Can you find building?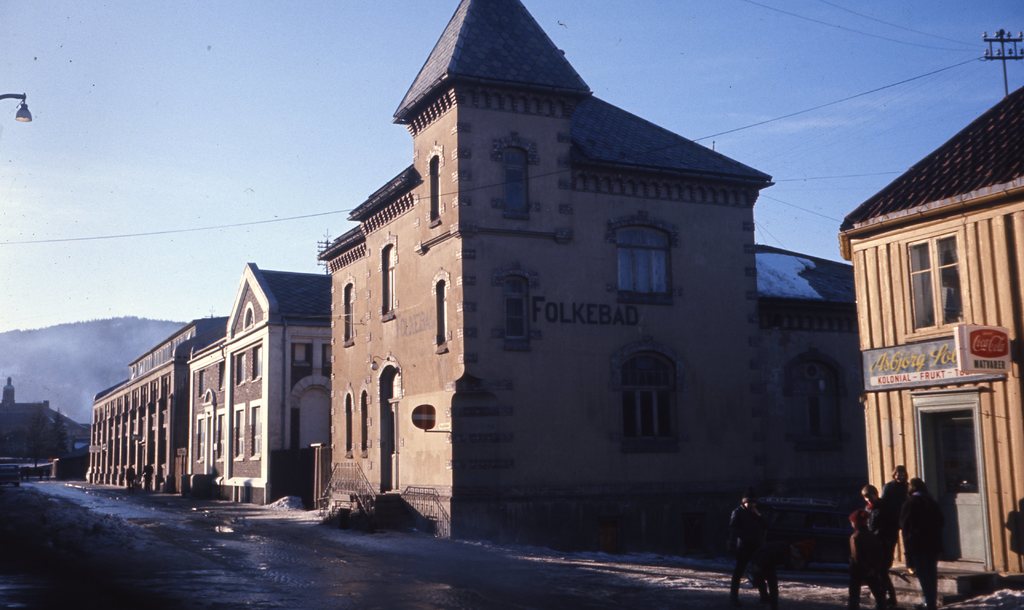
Yes, bounding box: 316/0/855/543.
